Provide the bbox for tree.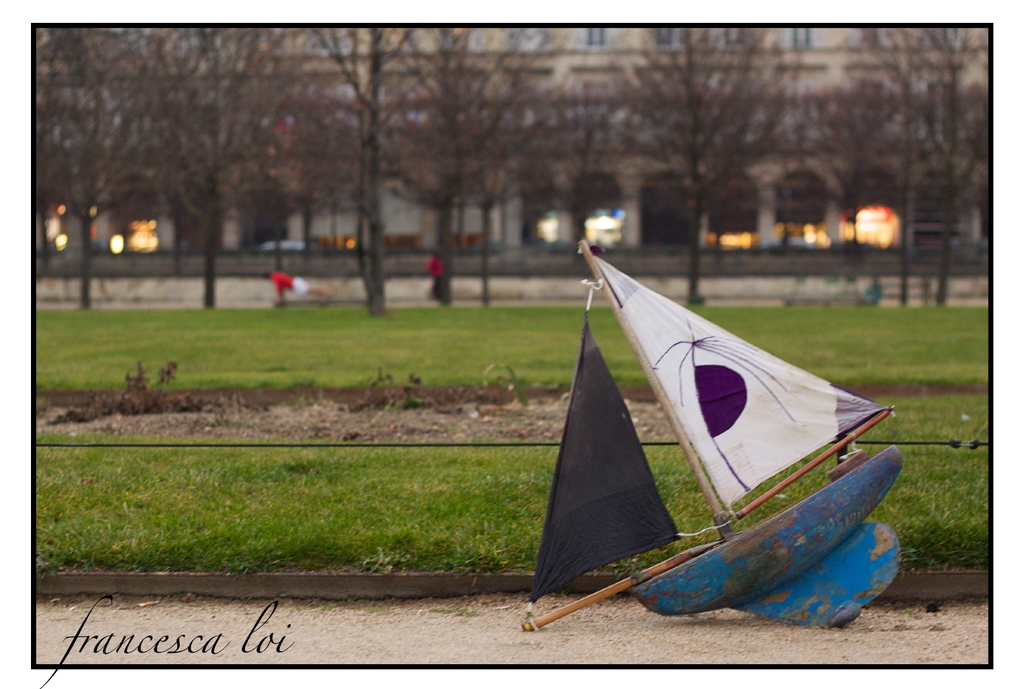
(left=619, top=21, right=795, bottom=314).
